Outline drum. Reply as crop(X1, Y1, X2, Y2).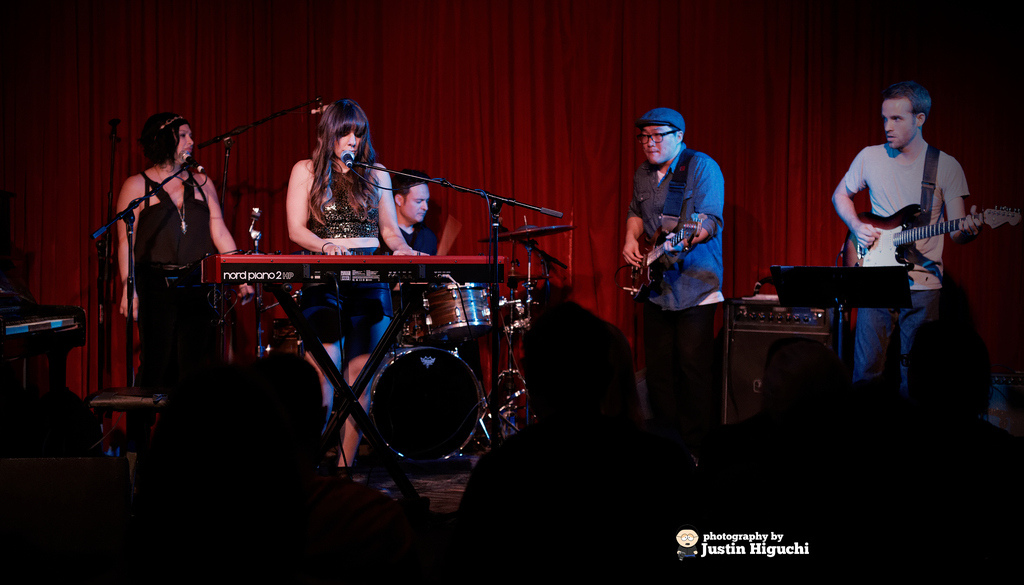
crop(371, 347, 482, 465).
